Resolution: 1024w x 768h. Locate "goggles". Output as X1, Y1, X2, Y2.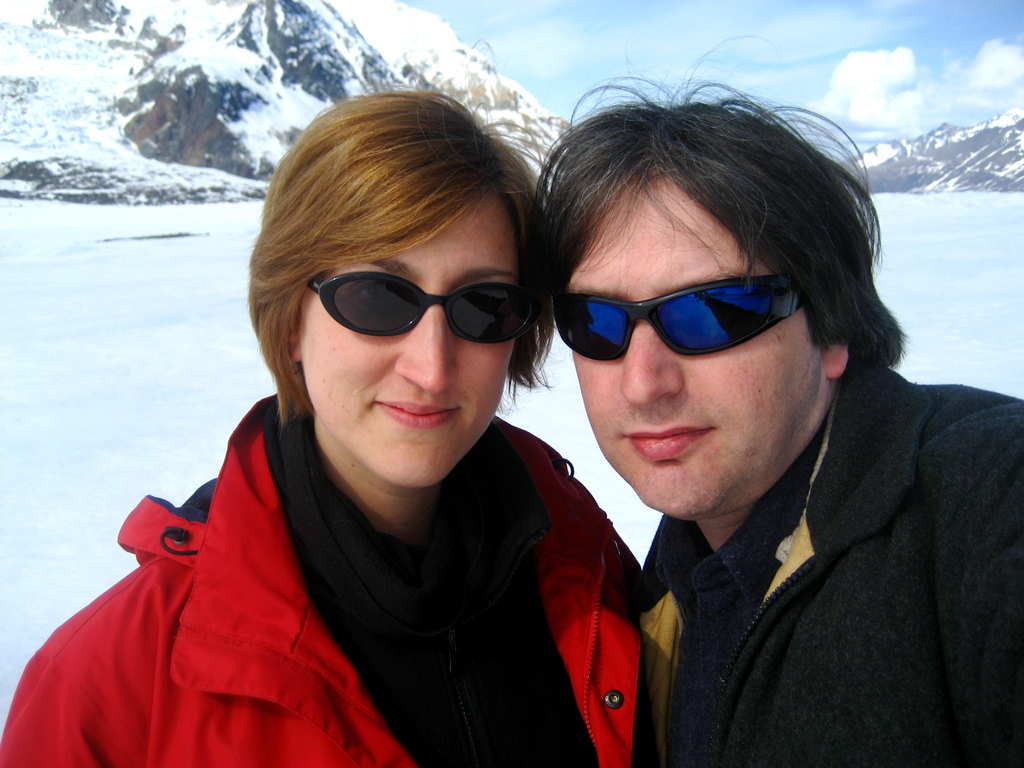
562, 262, 831, 364.
